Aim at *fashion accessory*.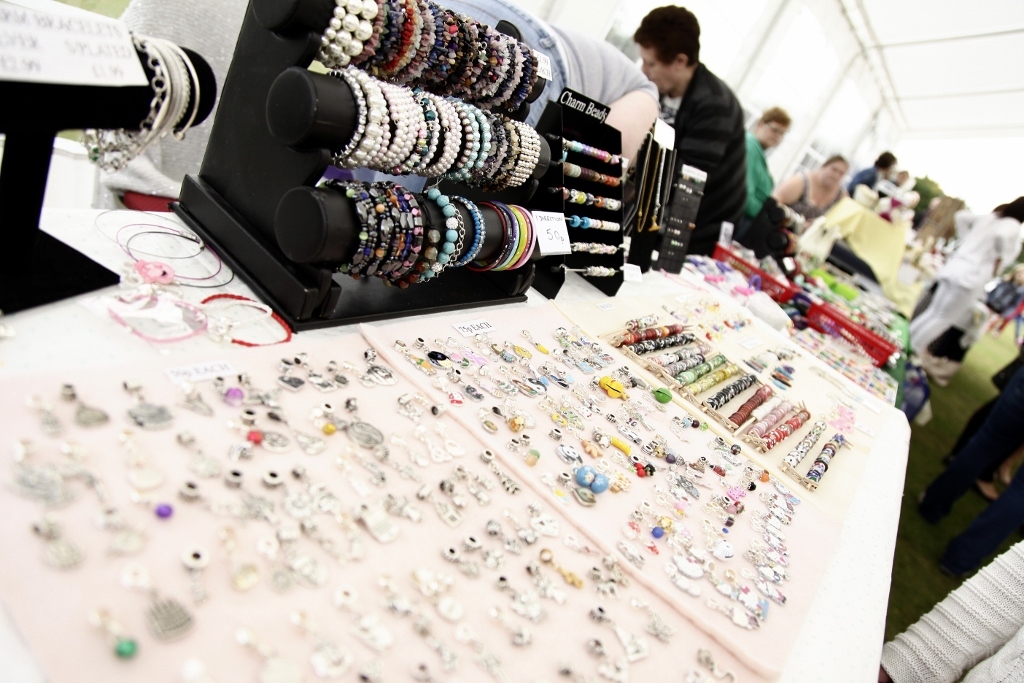
Aimed at crop(126, 378, 174, 434).
